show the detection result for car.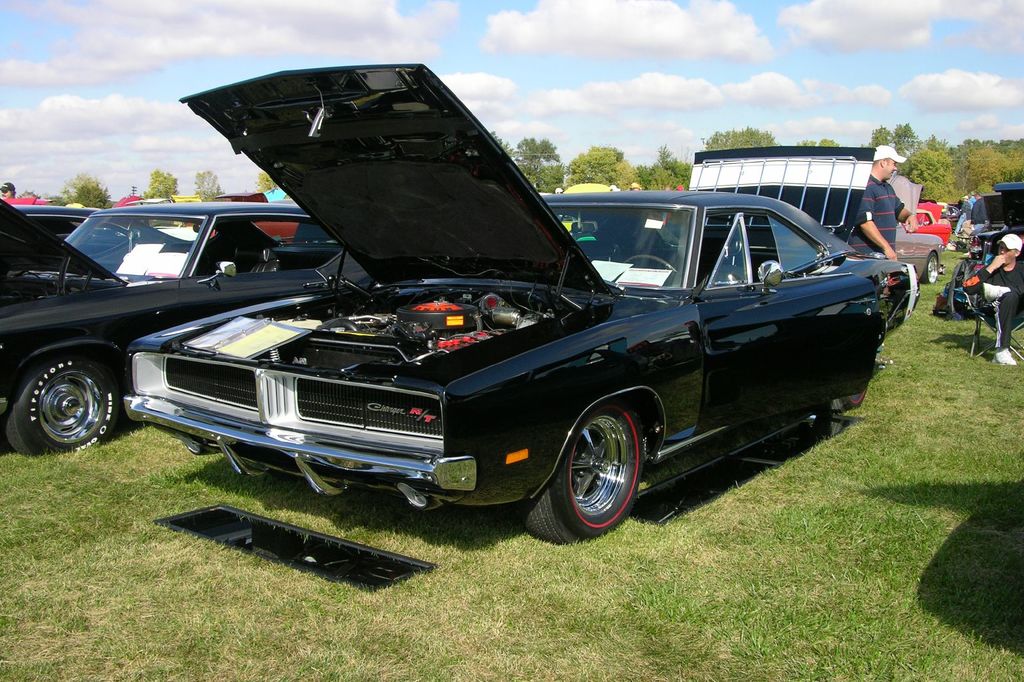
<region>885, 216, 950, 277</region>.
